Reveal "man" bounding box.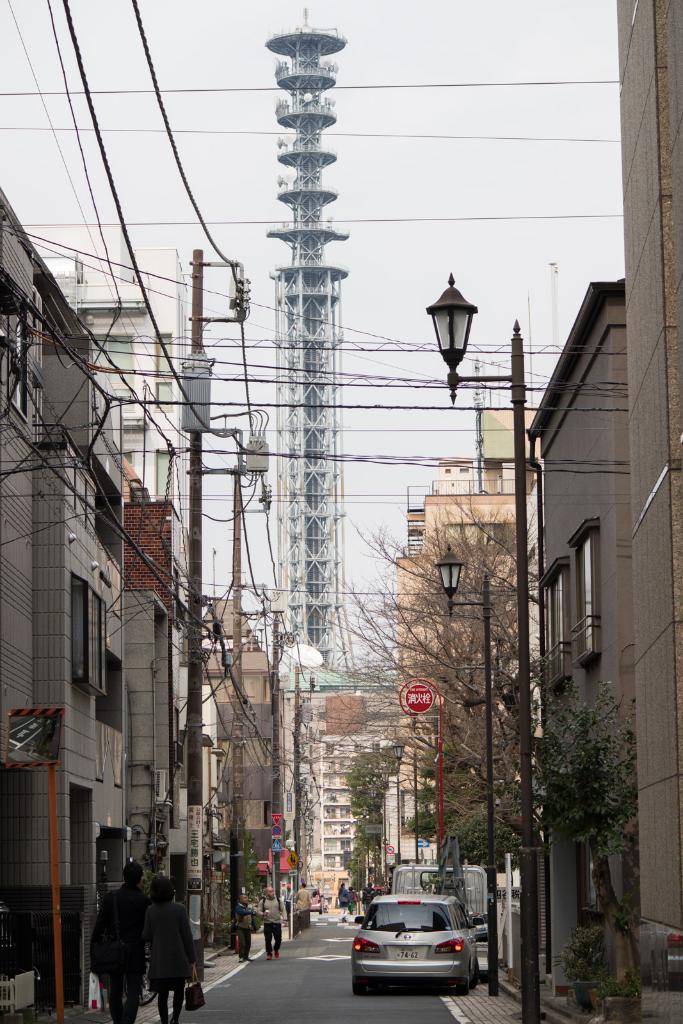
Revealed: locate(257, 881, 284, 964).
